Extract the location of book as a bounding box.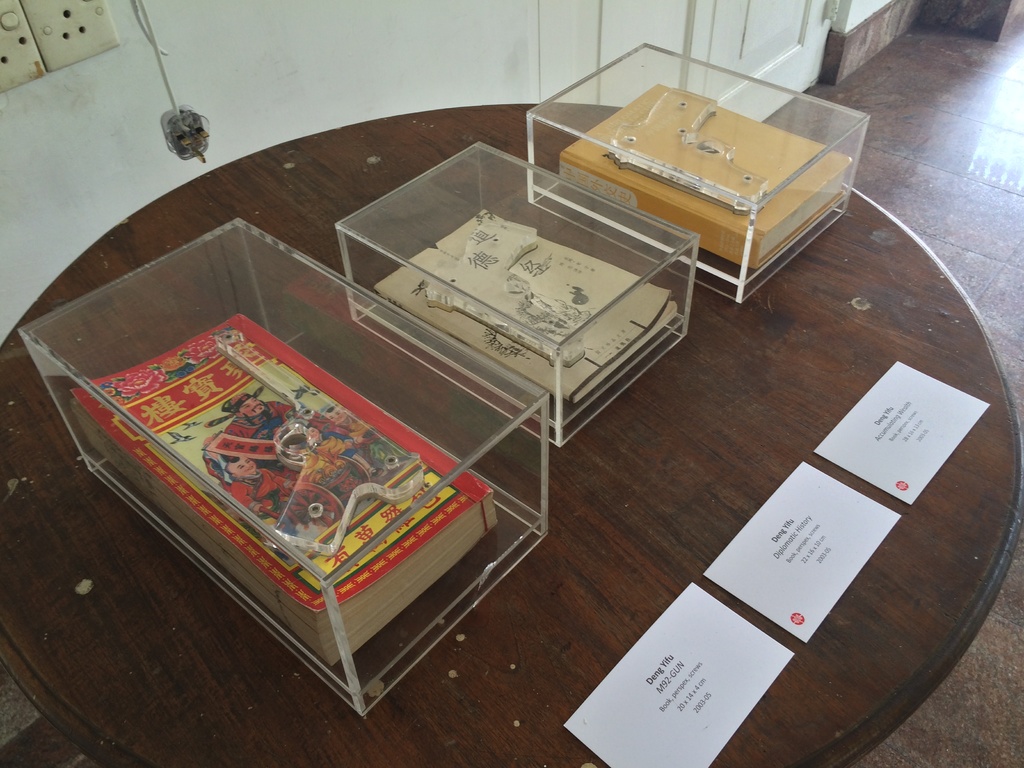
378 202 685 413.
